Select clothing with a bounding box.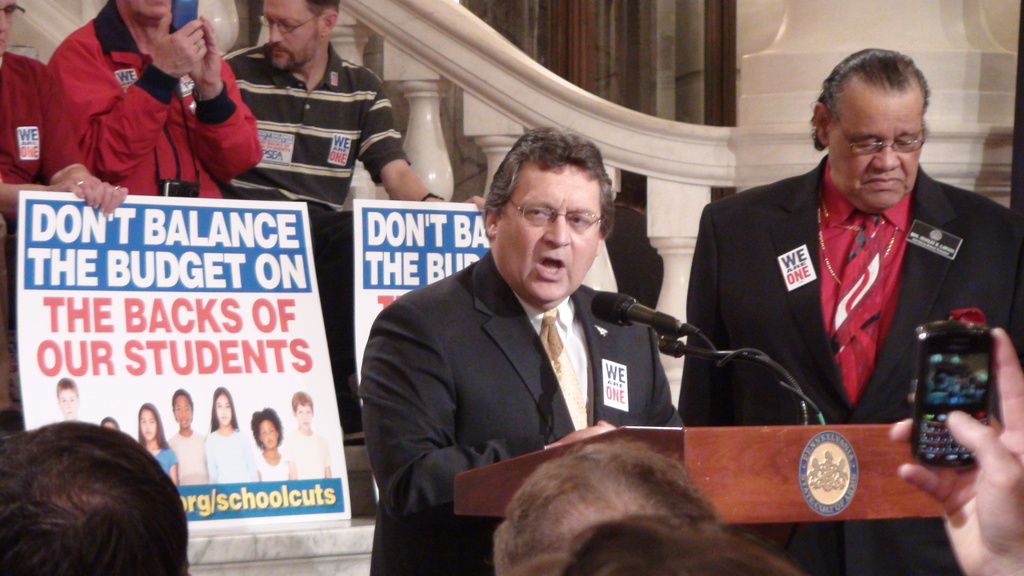
bbox=(0, 51, 86, 326).
